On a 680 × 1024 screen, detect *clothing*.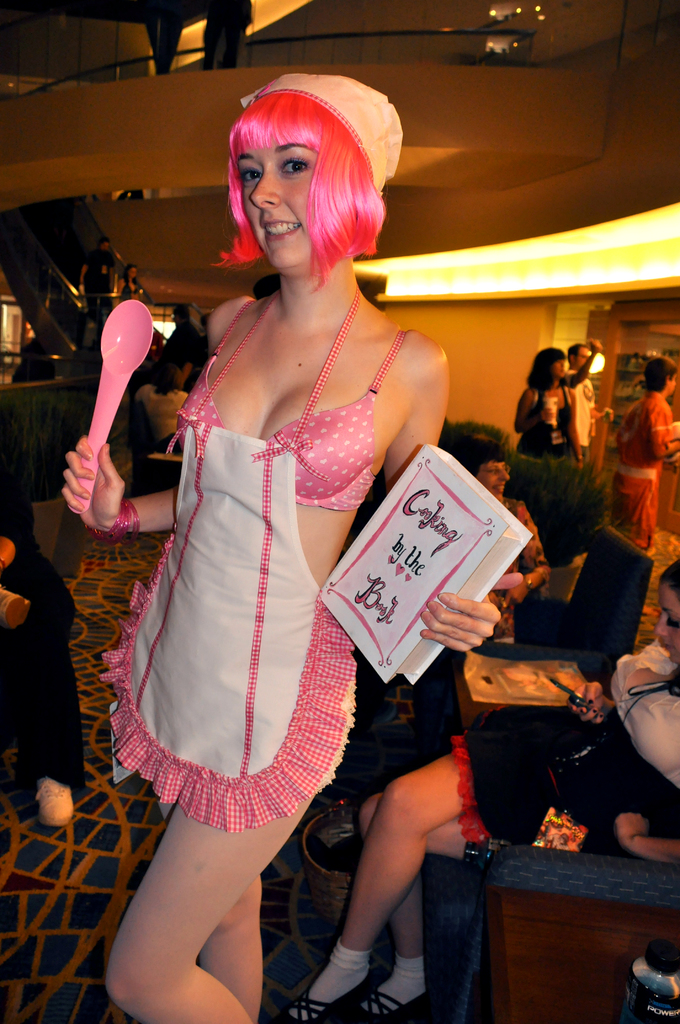
Rect(565, 366, 598, 457).
